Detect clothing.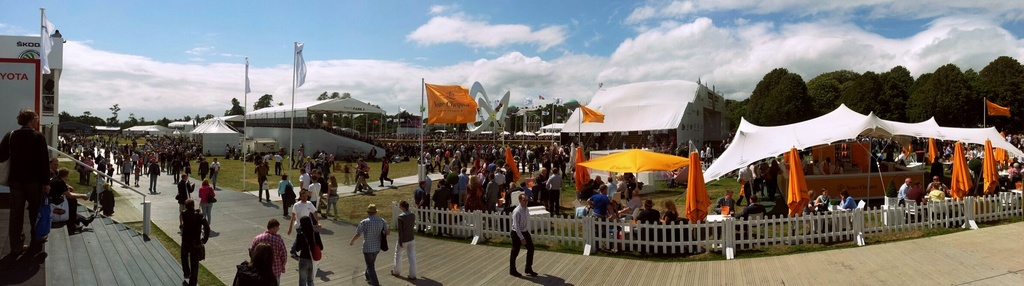
Detected at <box>252,164,266,200</box>.
